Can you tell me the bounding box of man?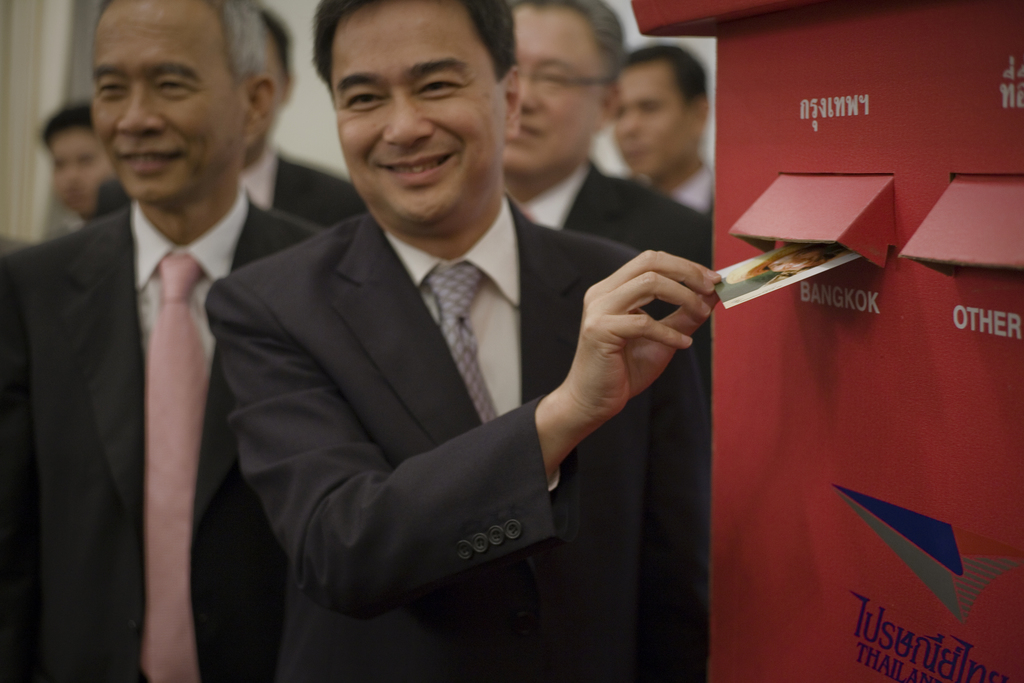
l=0, t=0, r=332, b=682.
